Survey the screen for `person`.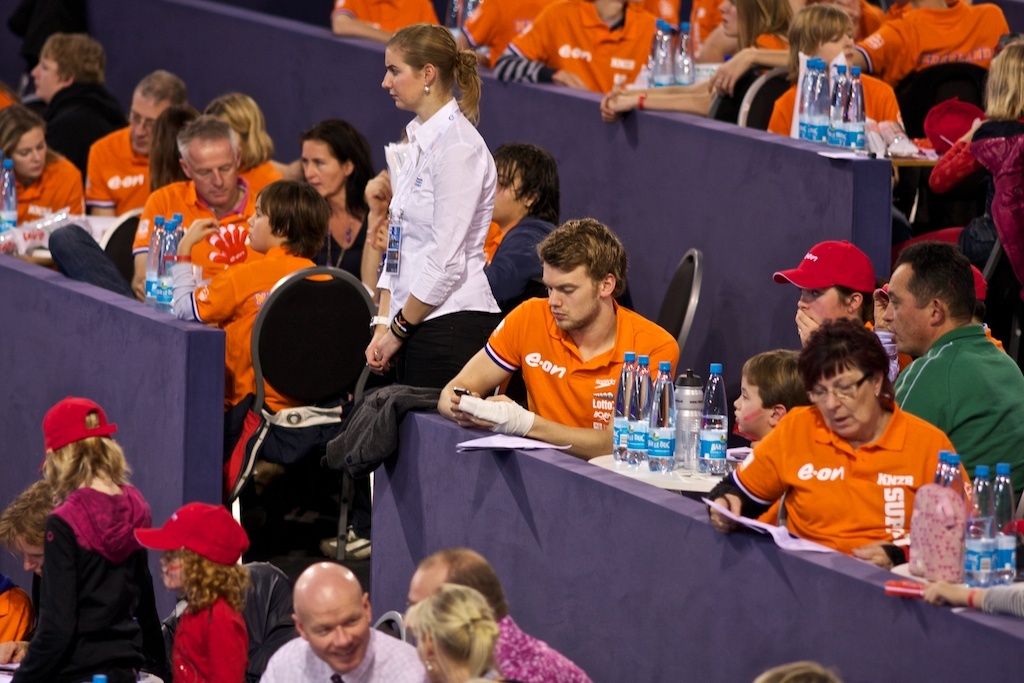
Survey found: <bbox>731, 299, 977, 593</bbox>.
